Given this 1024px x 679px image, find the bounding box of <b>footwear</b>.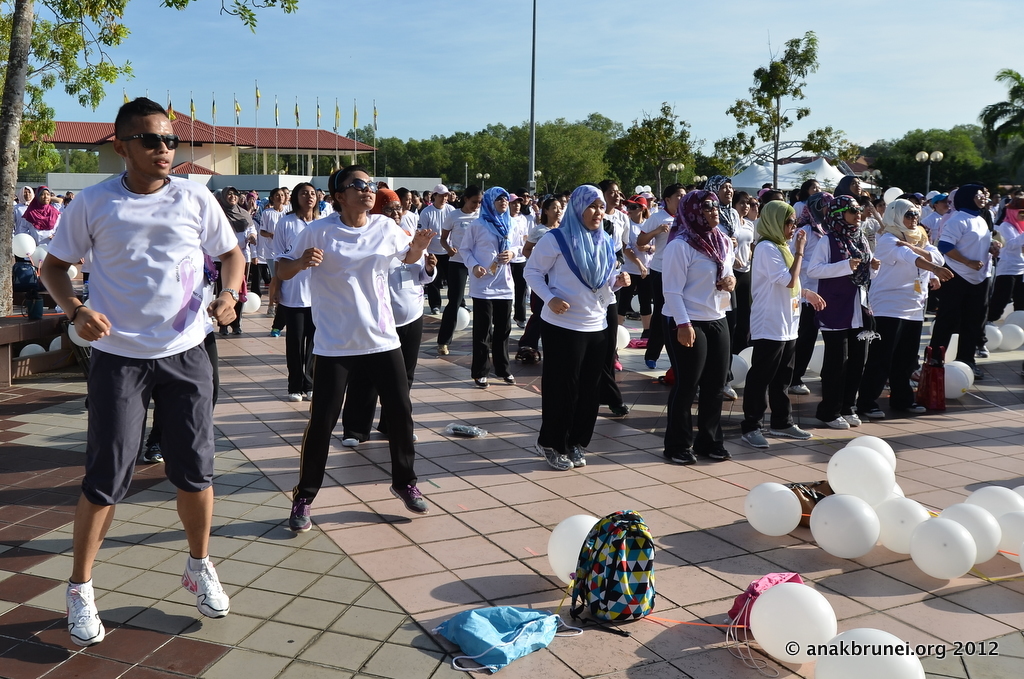
434,306,440,314.
